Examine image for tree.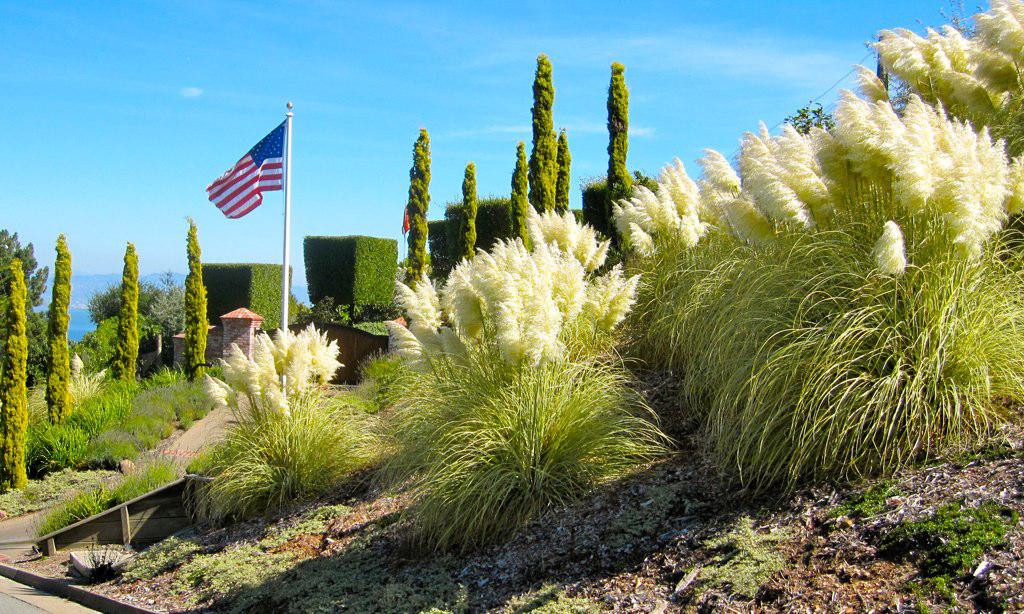
Examination result: (left=608, top=58, right=629, bottom=203).
